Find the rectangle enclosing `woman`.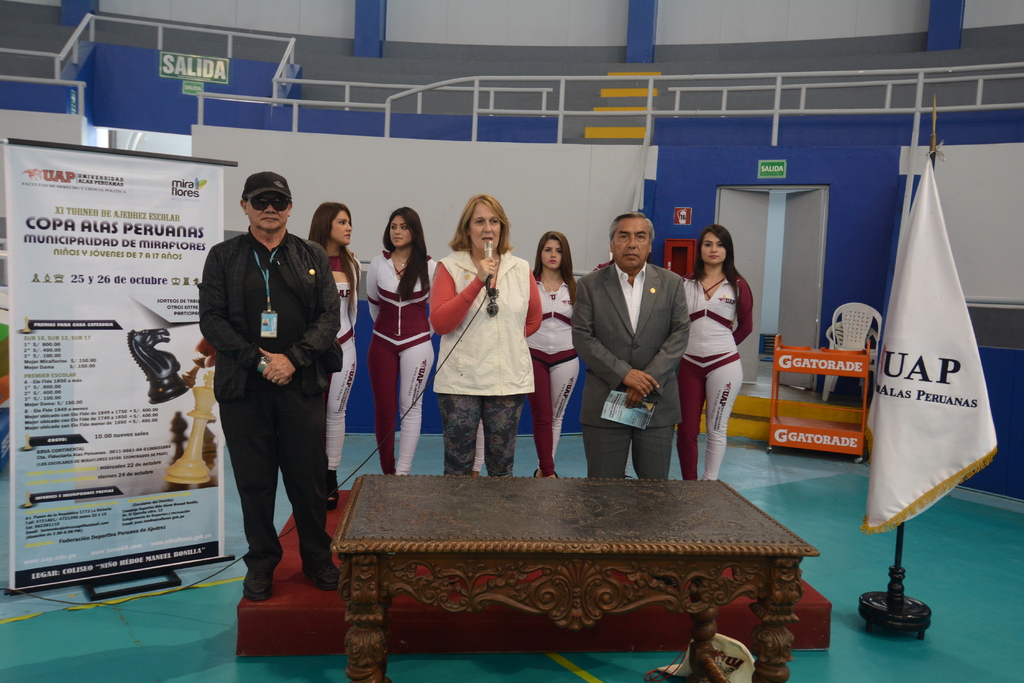
select_region(435, 204, 547, 485).
